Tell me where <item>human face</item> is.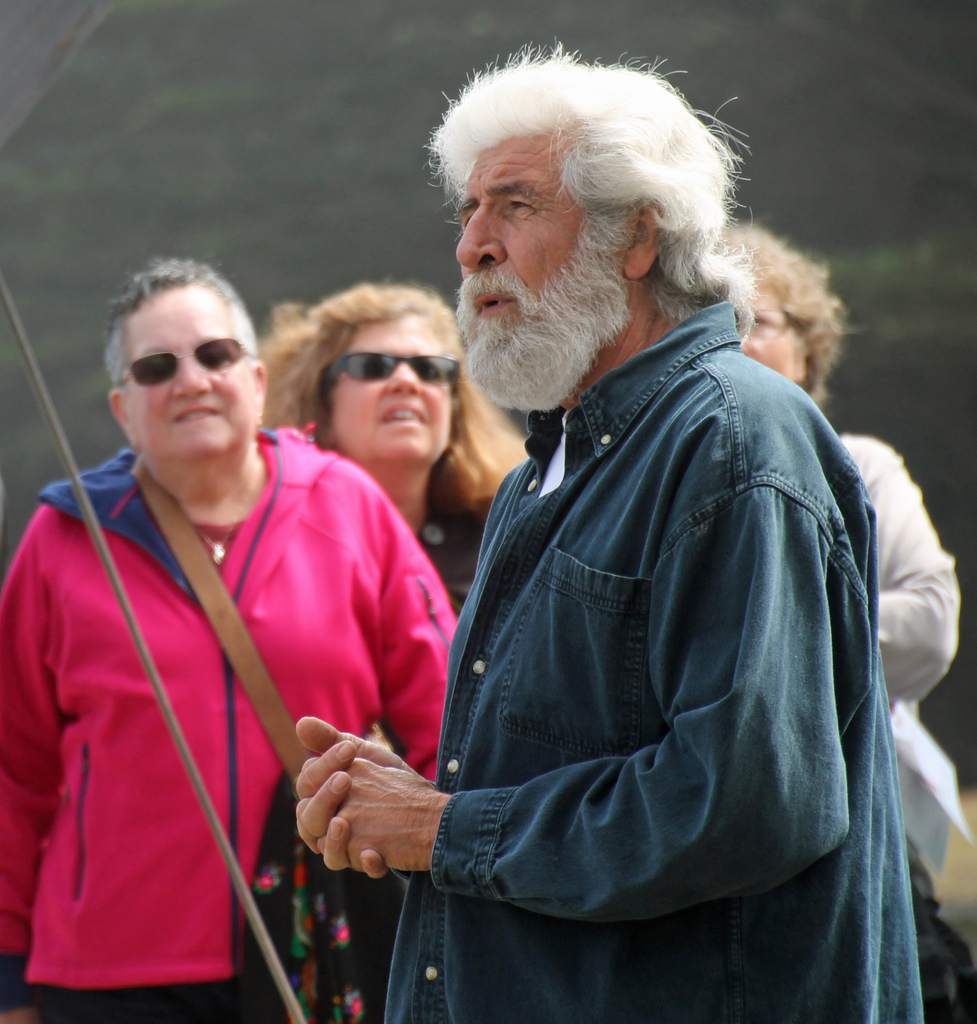
<item>human face</item> is at pyautogui.locateOnScreen(743, 292, 808, 375).
